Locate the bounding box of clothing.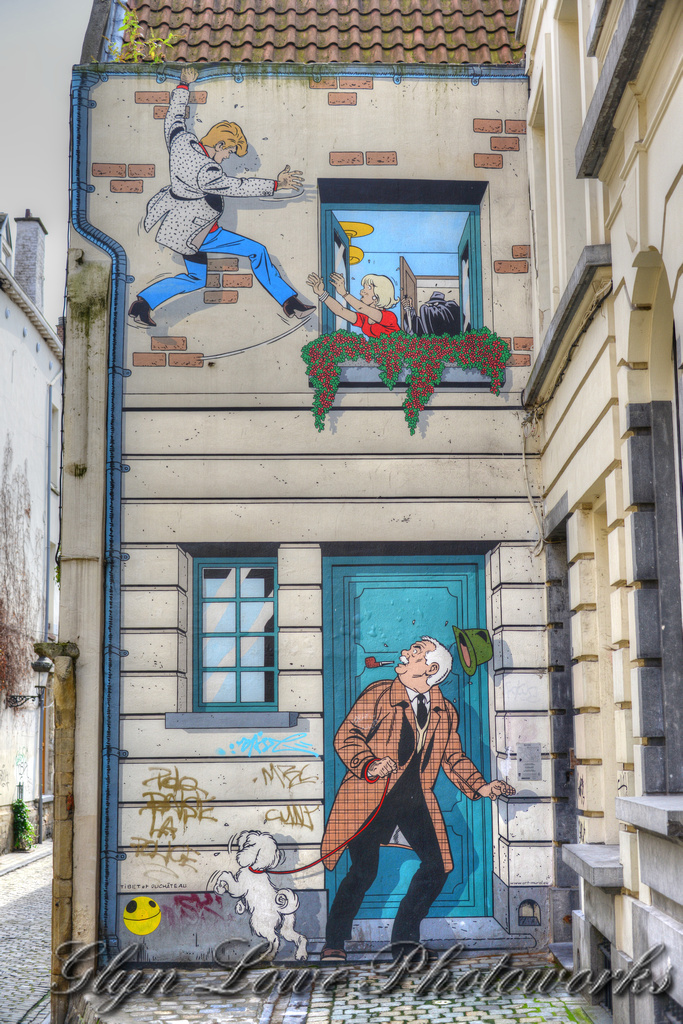
Bounding box: <box>130,87,292,326</box>.
